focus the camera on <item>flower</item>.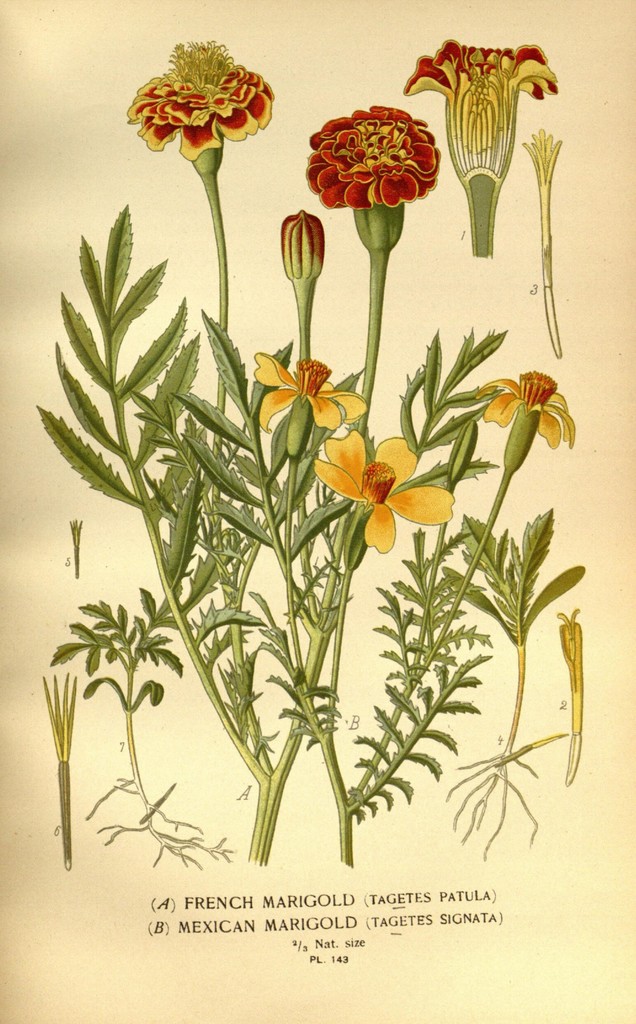
Focus region: bbox=(489, 371, 573, 468).
